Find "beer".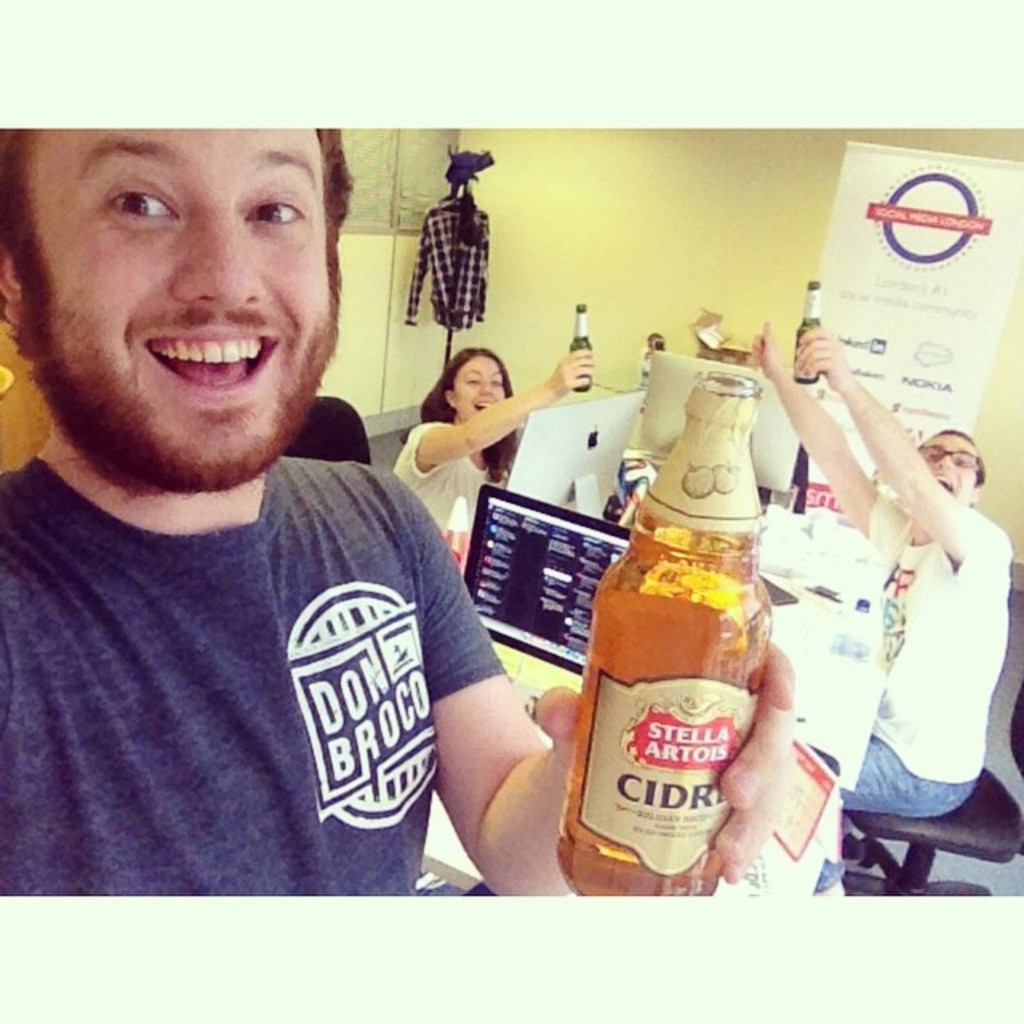
x1=794, y1=274, x2=818, y2=390.
